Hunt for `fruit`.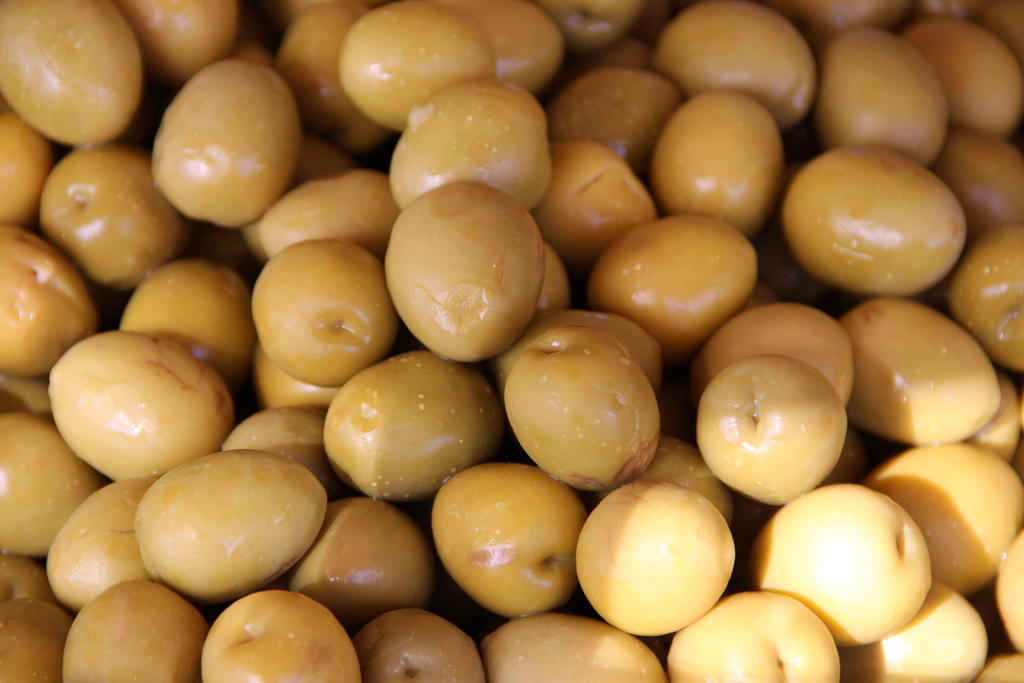
Hunted down at 141/456/328/601.
